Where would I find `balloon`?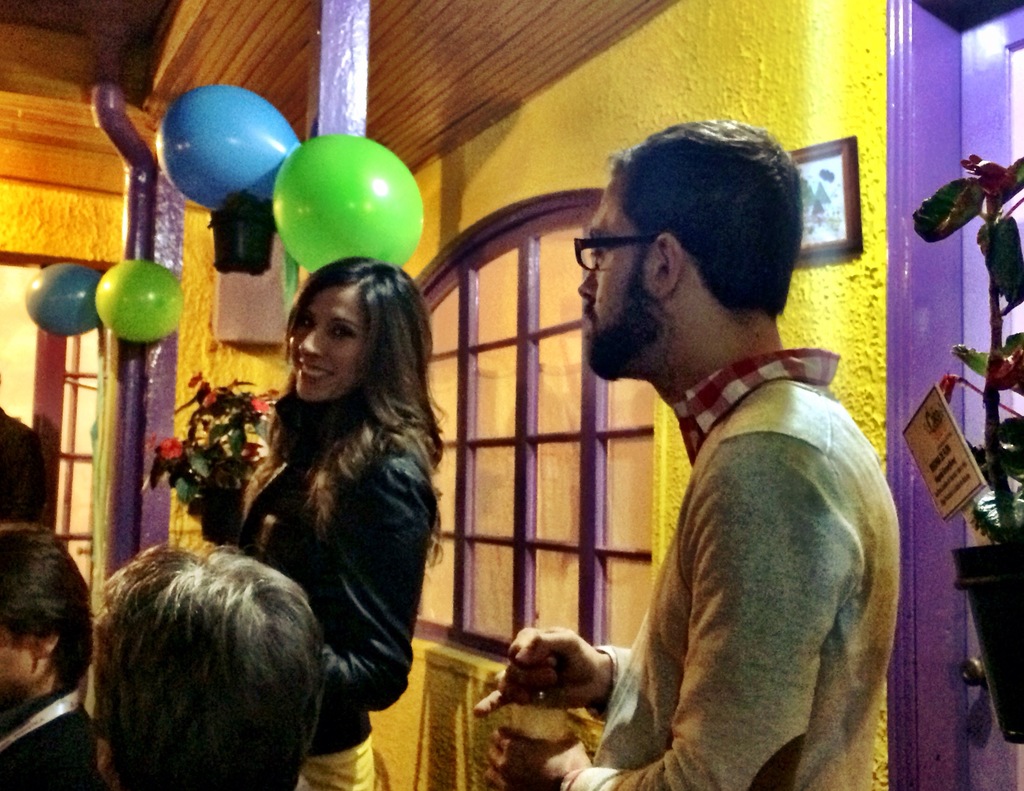
At 24, 263, 106, 334.
